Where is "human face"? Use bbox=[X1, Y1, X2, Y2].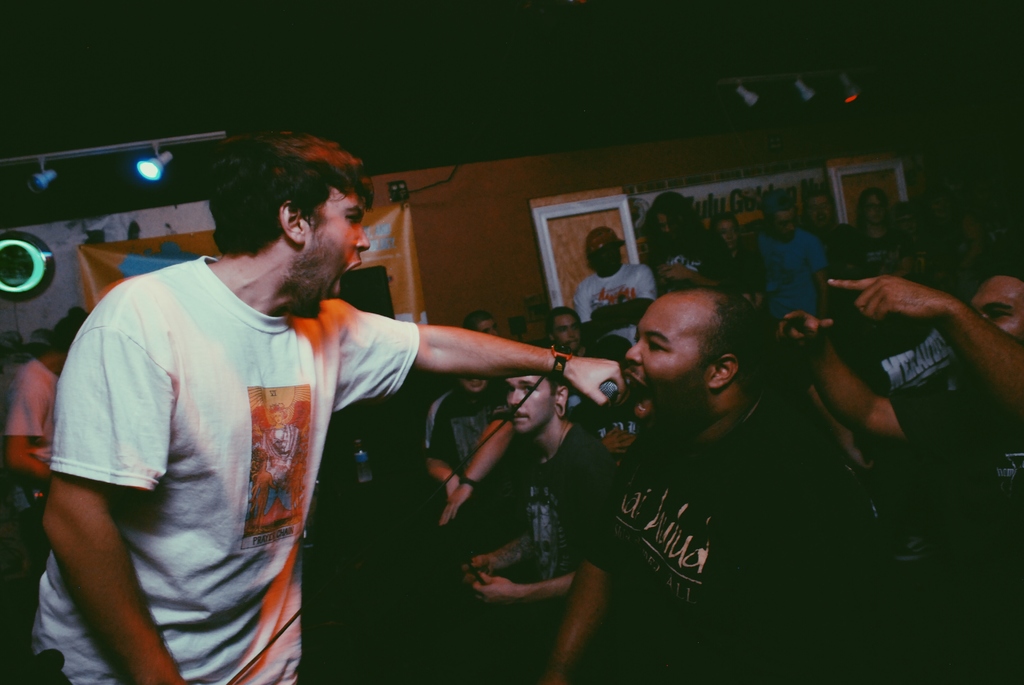
bbox=[555, 319, 584, 352].
